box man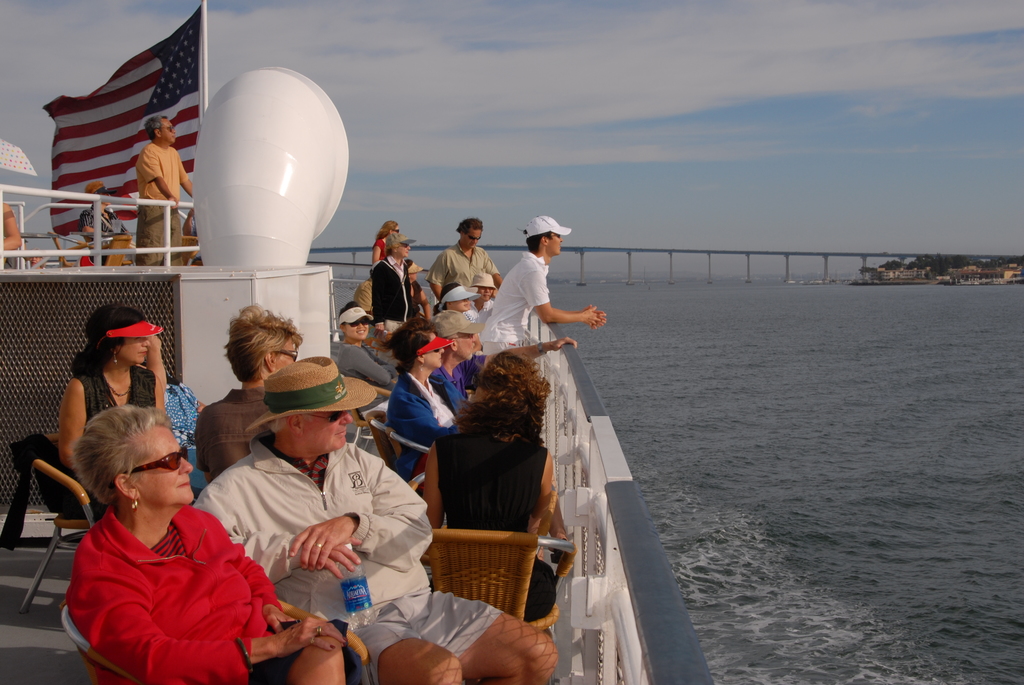
detection(473, 209, 610, 361)
